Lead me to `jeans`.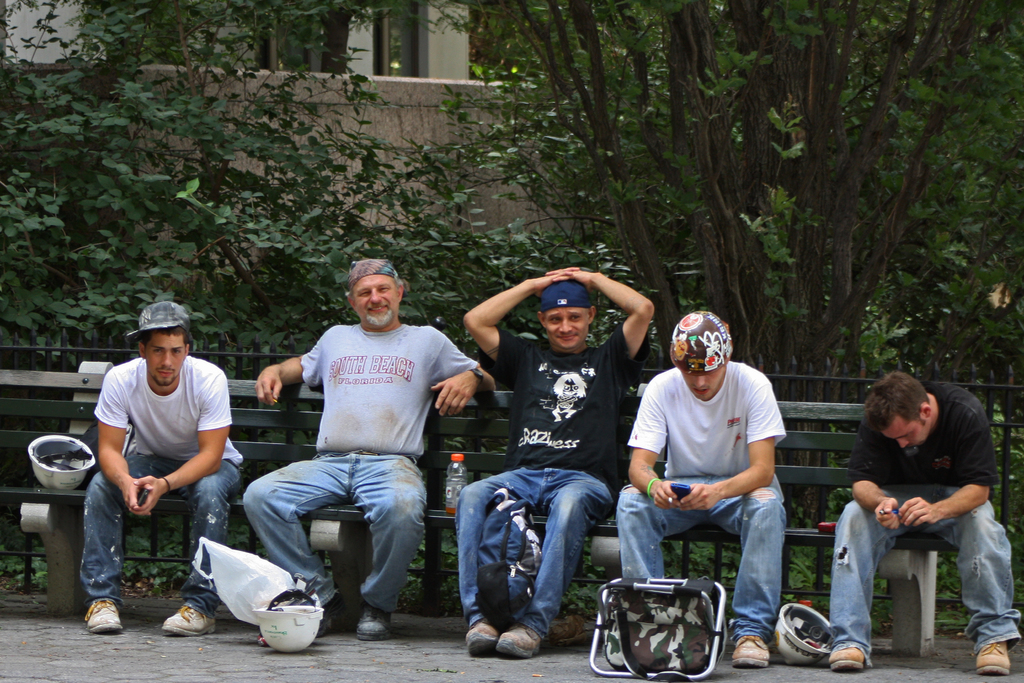
Lead to 815 500 1016 653.
